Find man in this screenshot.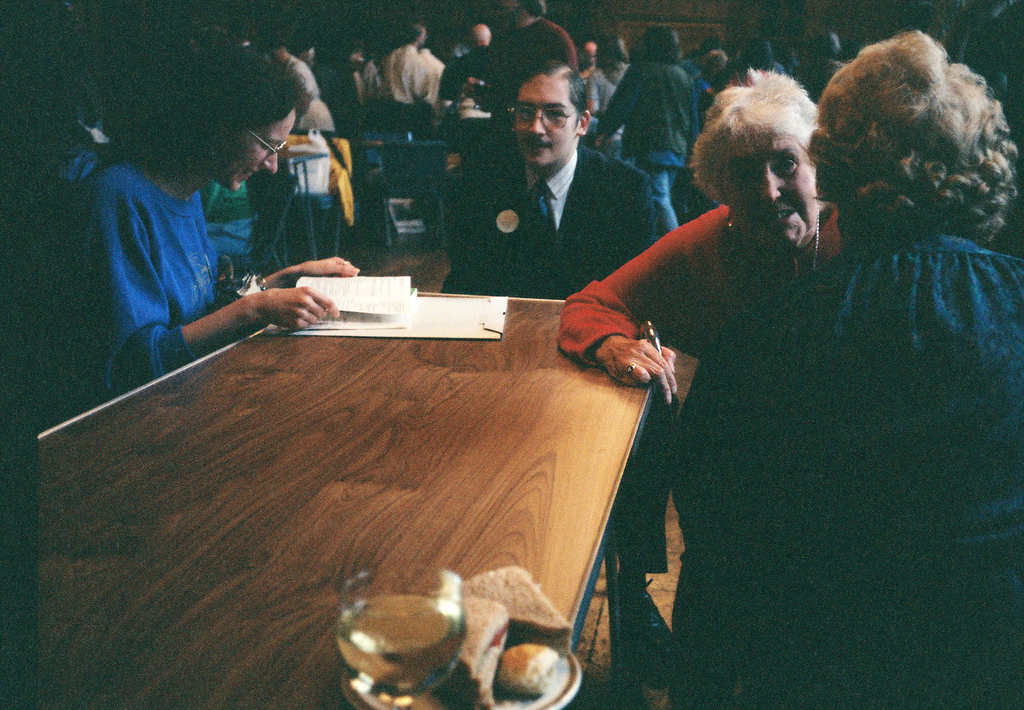
The bounding box for man is <bbox>380, 25, 420, 125</bbox>.
